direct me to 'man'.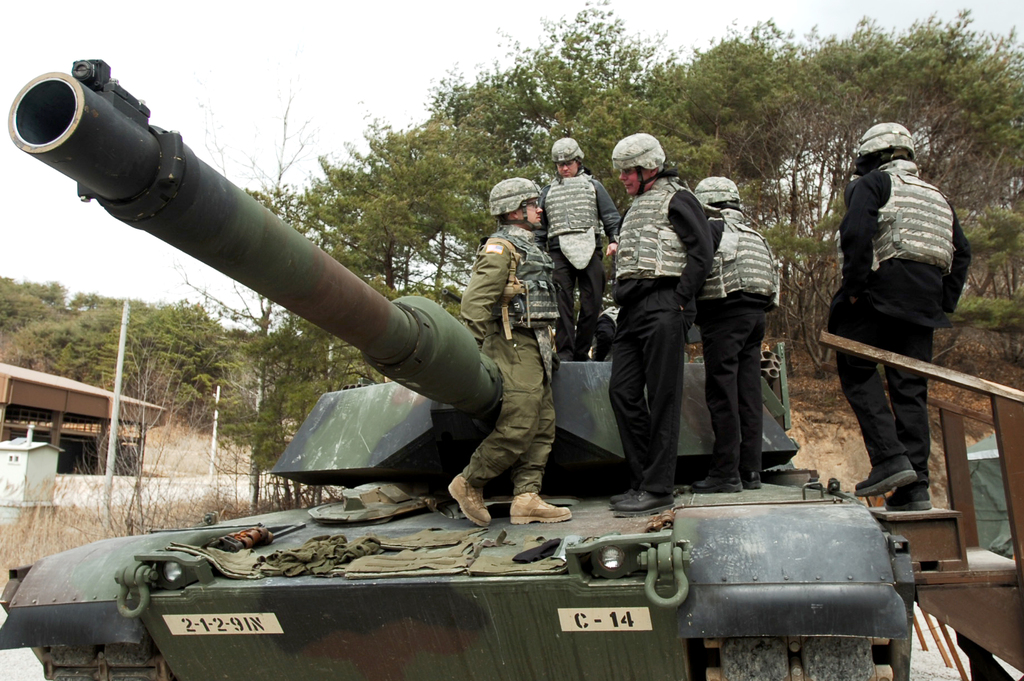
Direction: l=691, t=172, r=776, b=492.
